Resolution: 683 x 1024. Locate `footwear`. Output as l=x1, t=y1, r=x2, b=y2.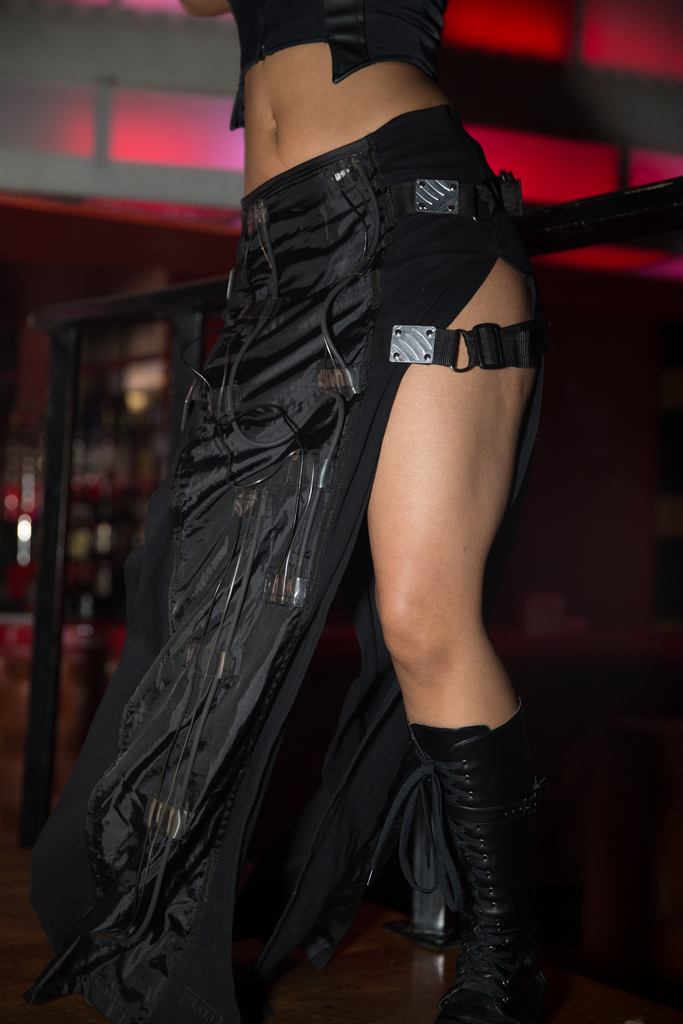
l=413, t=714, r=568, b=1023.
